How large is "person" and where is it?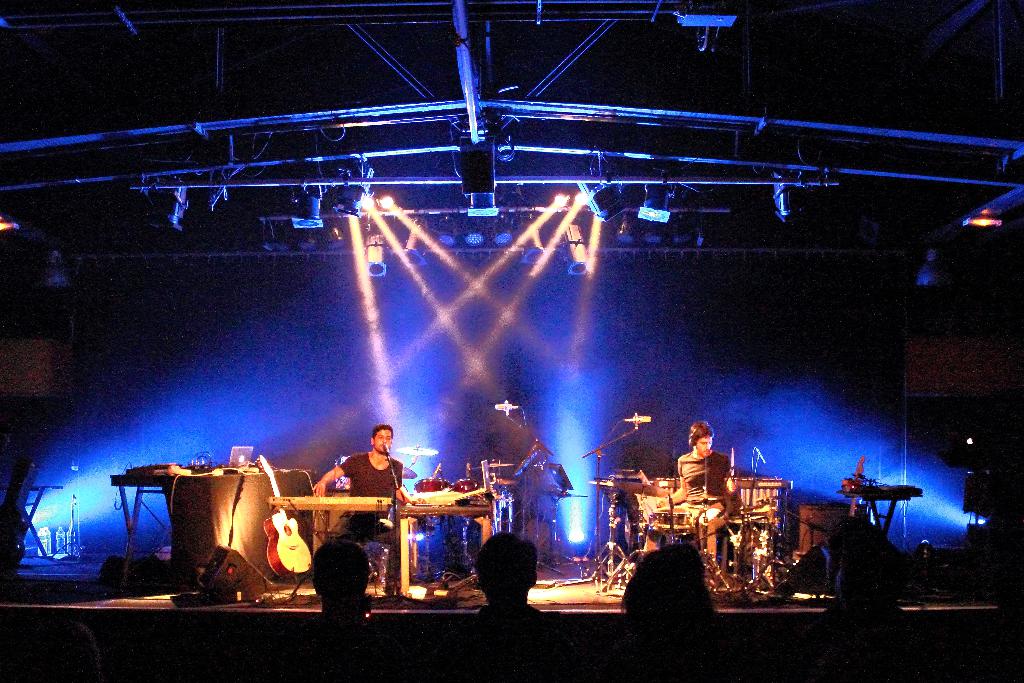
Bounding box: rect(433, 529, 575, 682).
